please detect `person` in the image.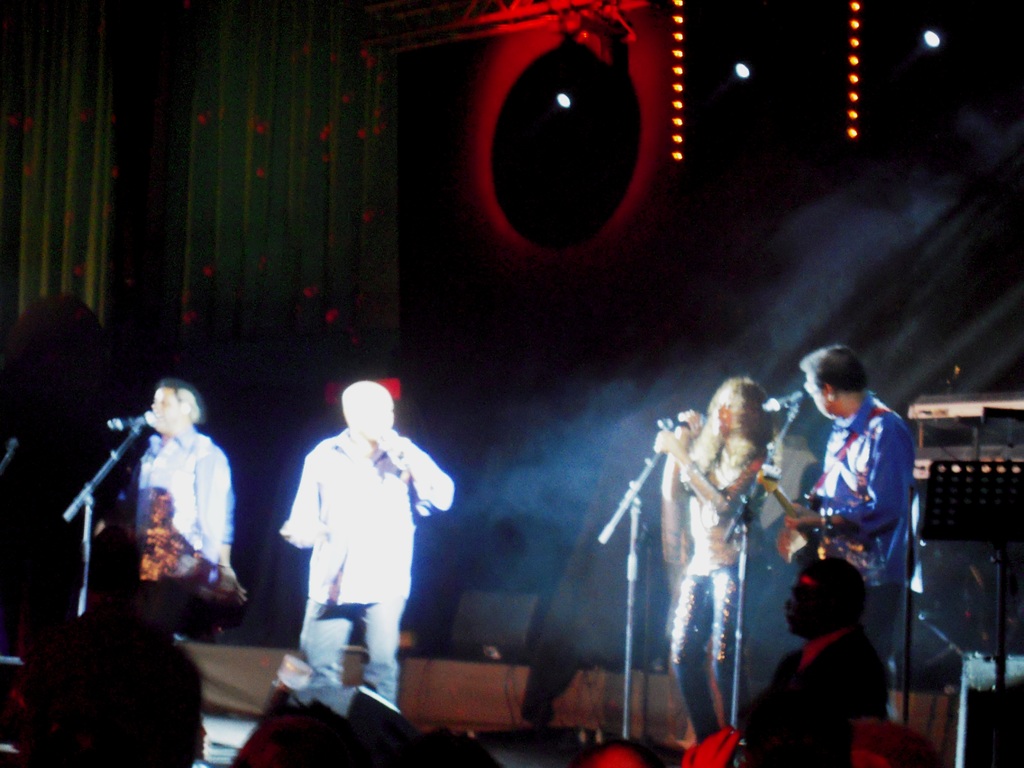
777, 343, 917, 668.
